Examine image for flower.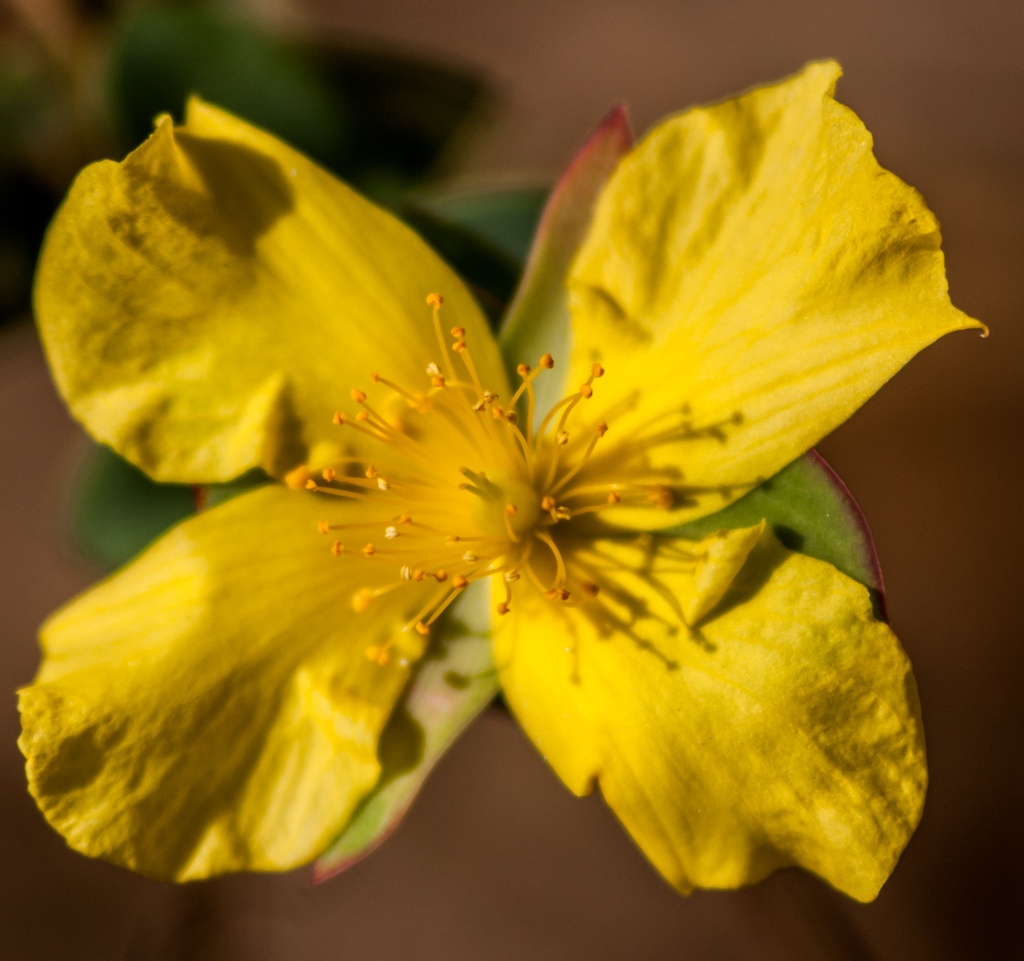
Examination result: <box>65,119,950,939</box>.
